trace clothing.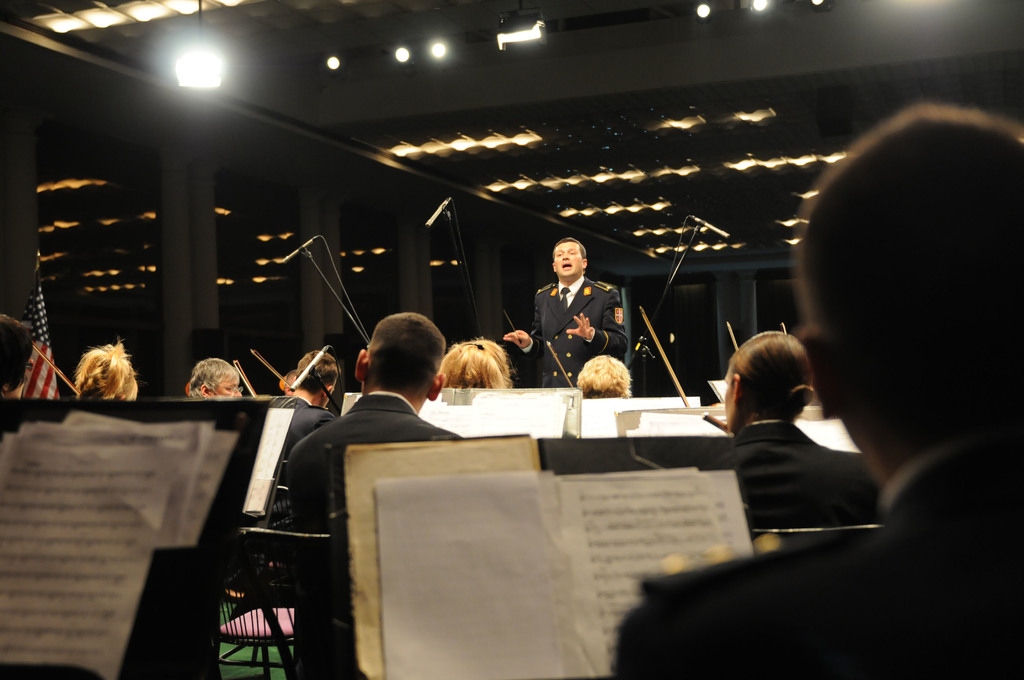
Traced to pyautogui.locateOnScreen(274, 381, 449, 679).
